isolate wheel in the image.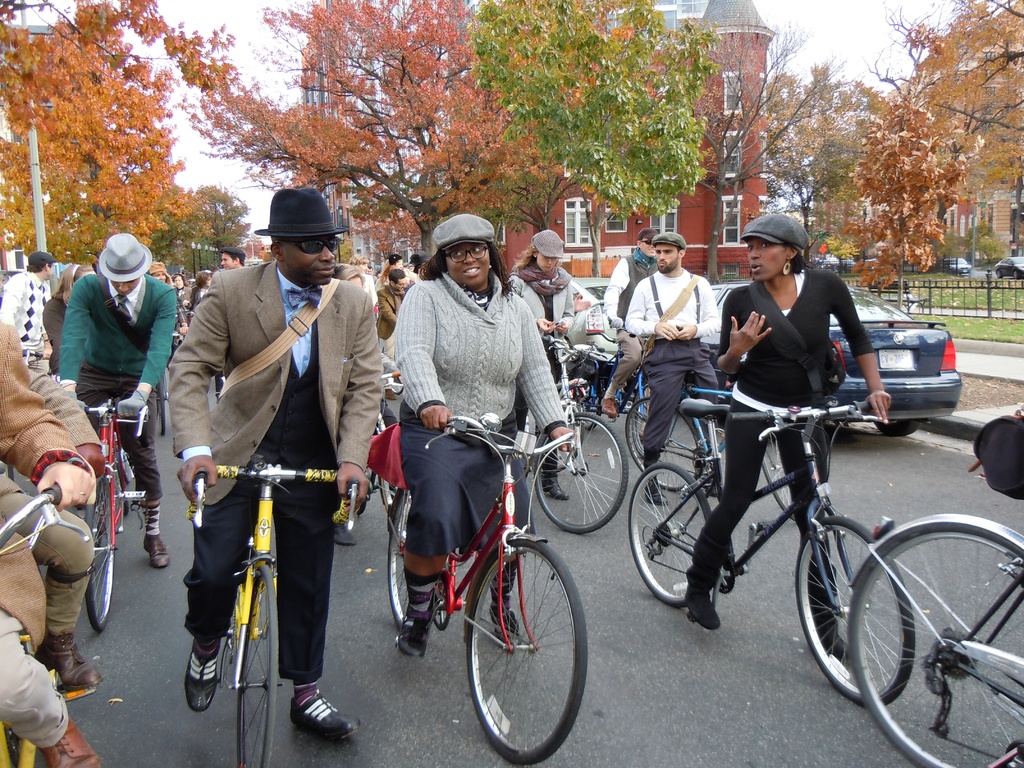
Isolated region: 156,372,170,433.
